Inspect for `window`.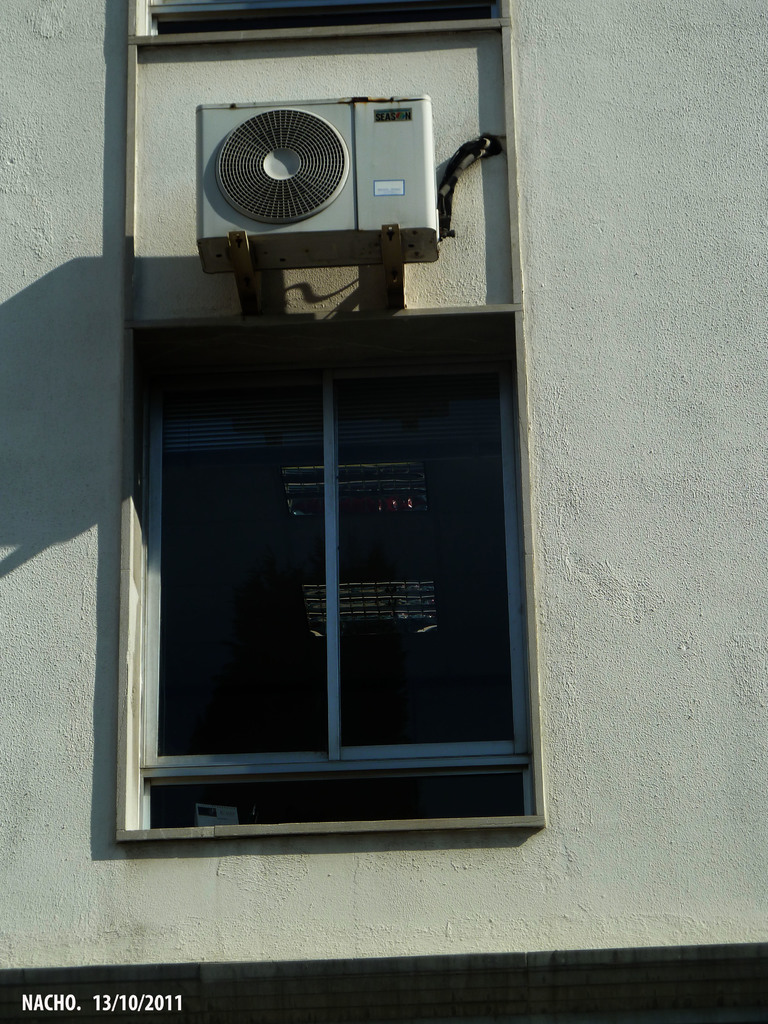
Inspection: locate(138, 311, 534, 834).
